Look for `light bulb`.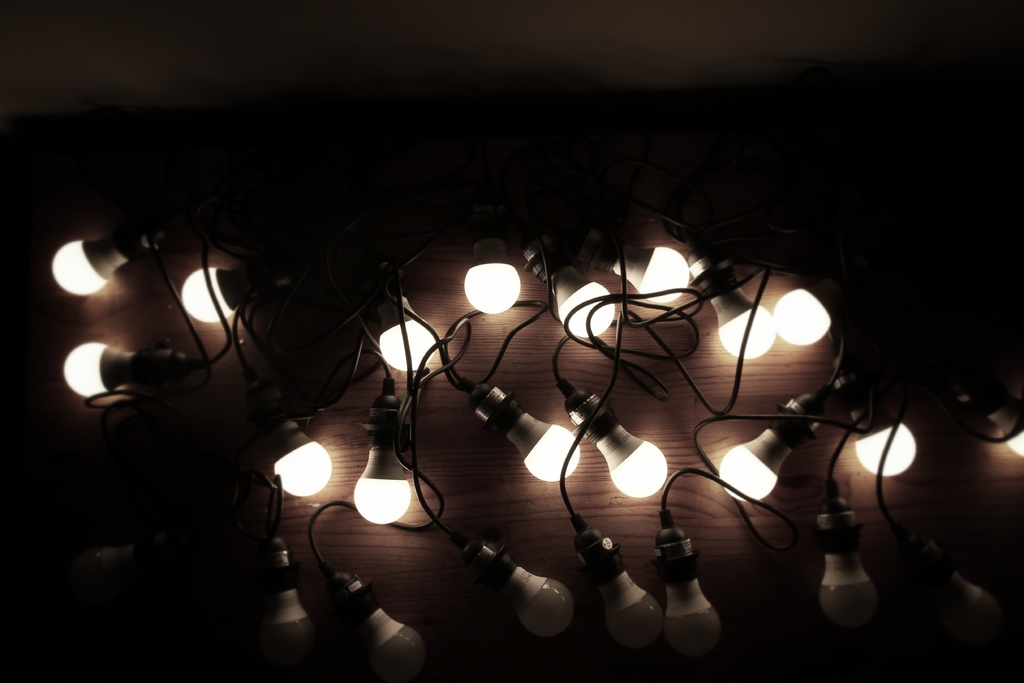
Found: (684,247,771,357).
